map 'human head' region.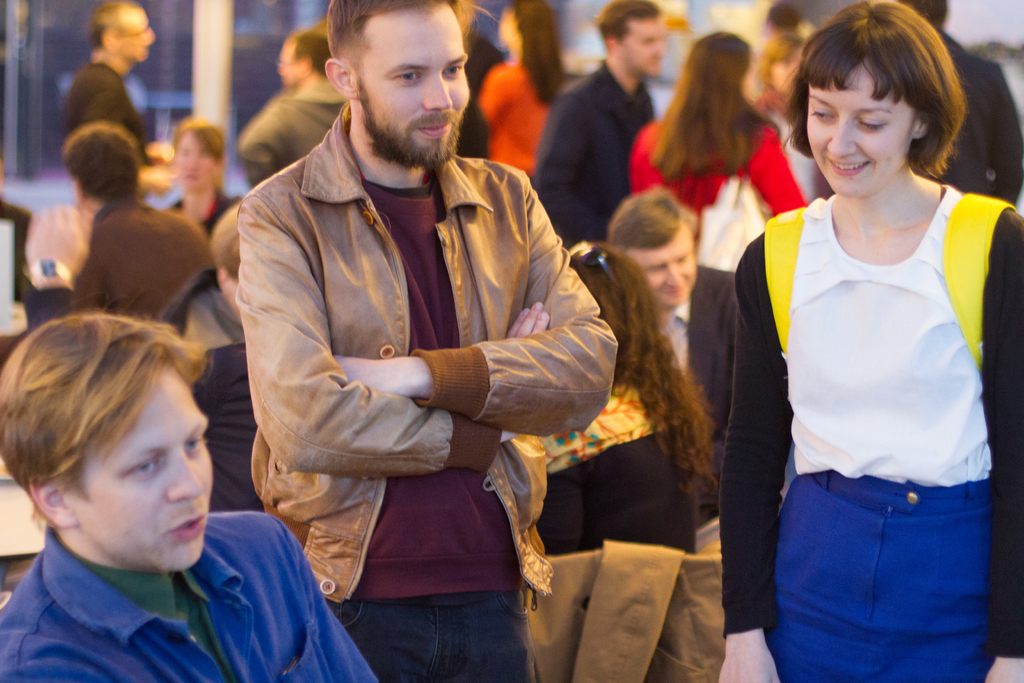
Mapped to pyautogui.locateOnScreen(762, 2, 799, 35).
